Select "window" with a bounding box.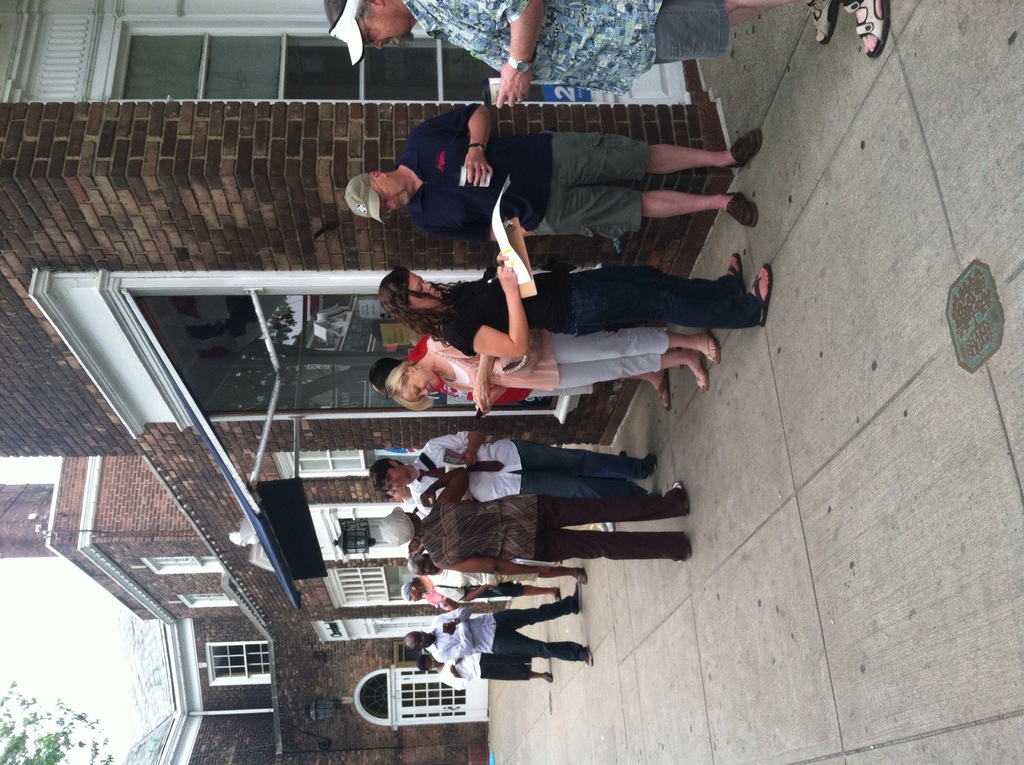
<bbox>197, 636, 276, 690</bbox>.
